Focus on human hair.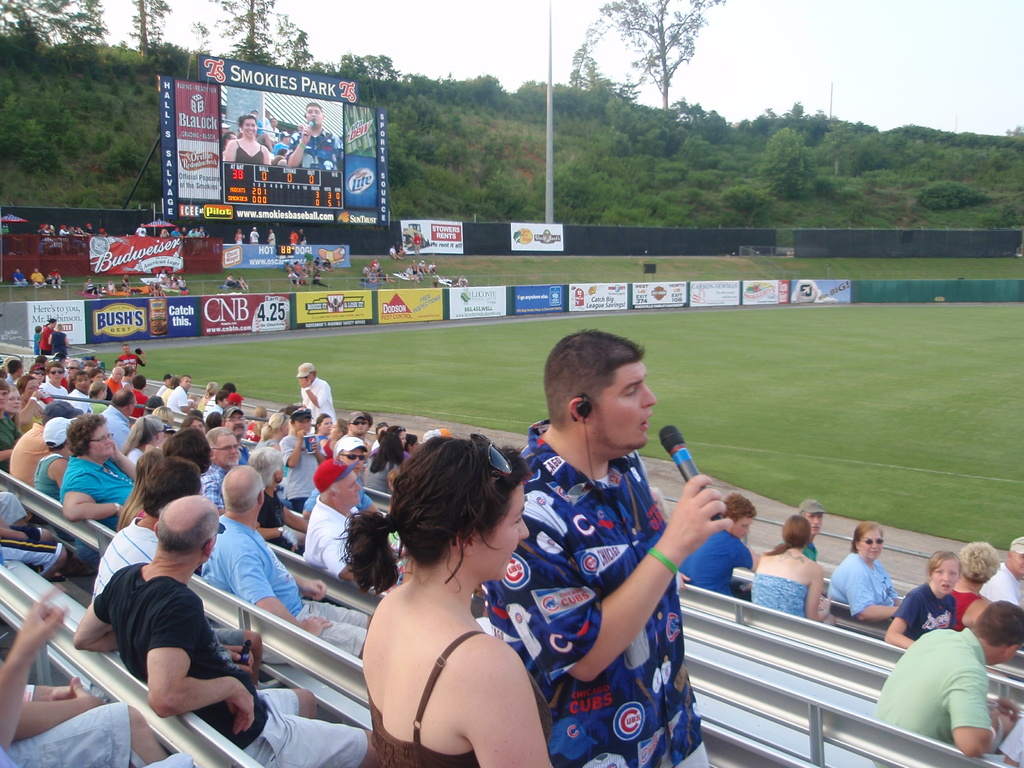
Focused at (342,431,535,598).
